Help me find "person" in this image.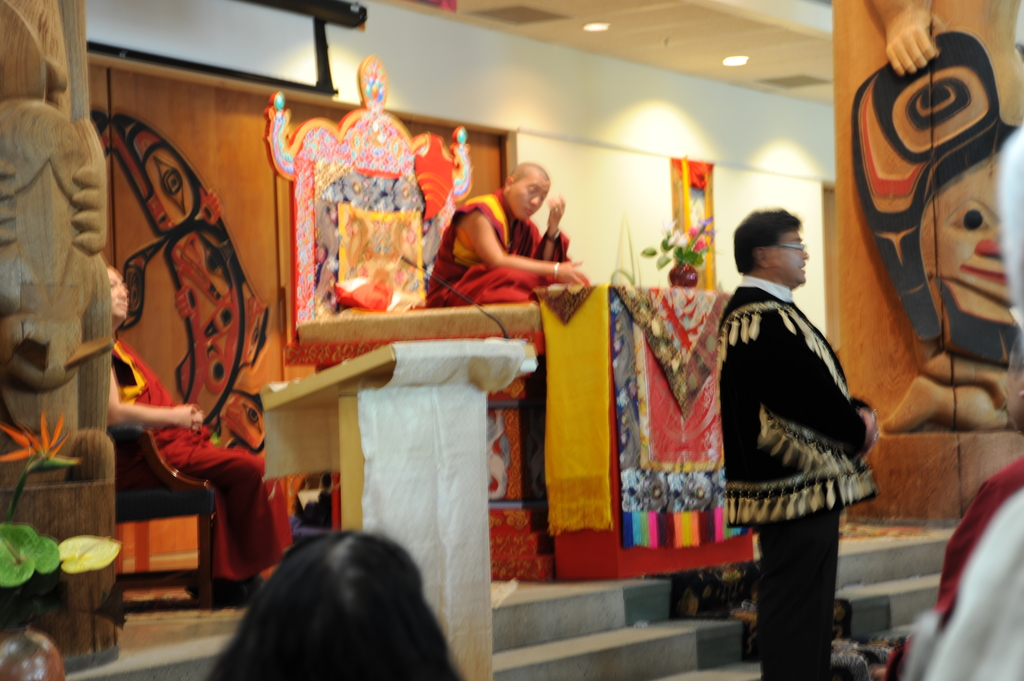
Found it: 203:531:461:680.
